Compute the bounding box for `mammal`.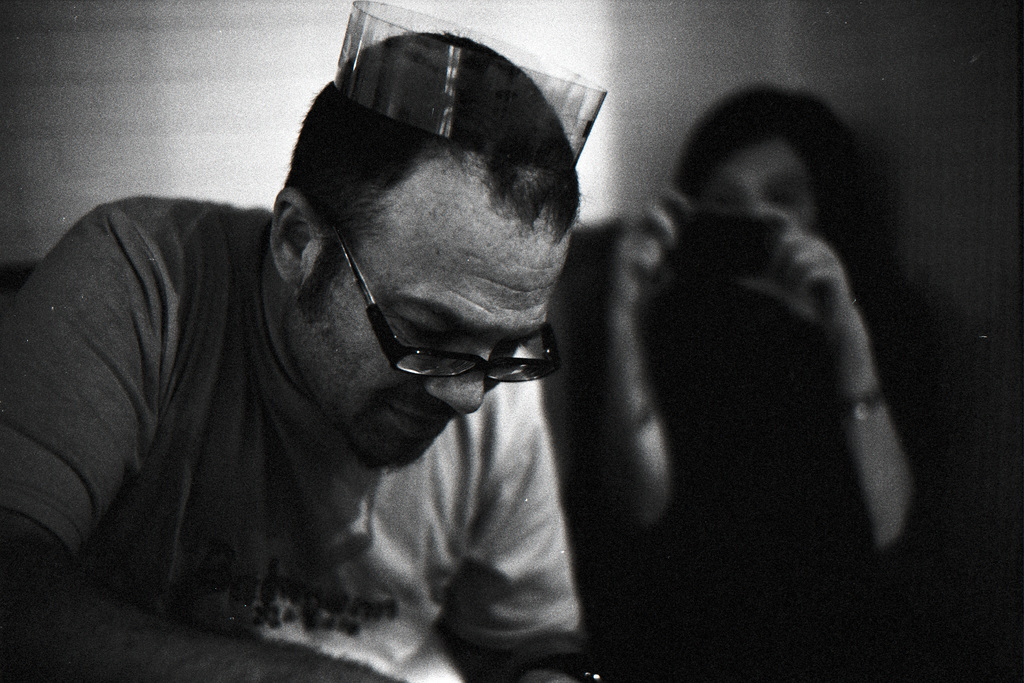
[596, 73, 1022, 682].
